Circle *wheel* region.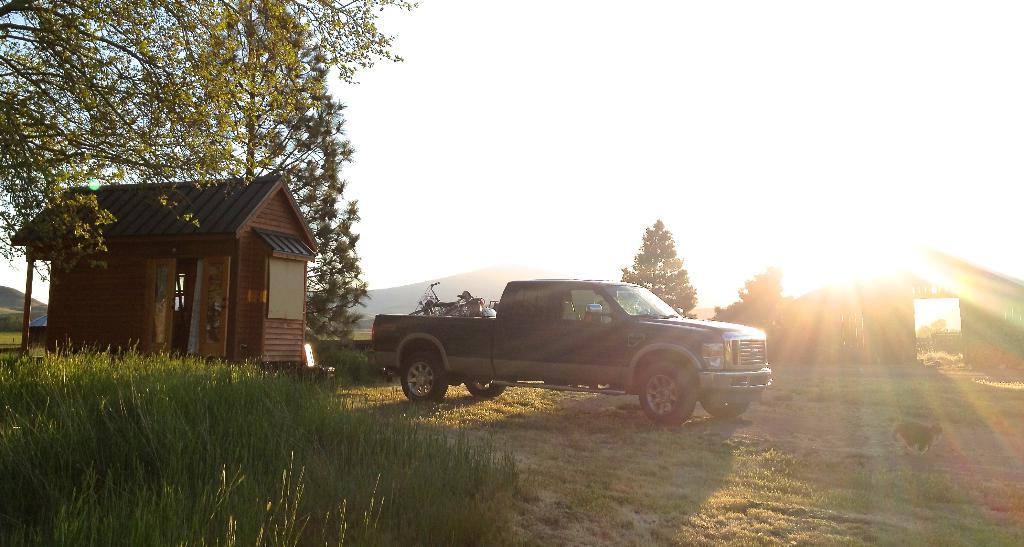
Region: <bbox>701, 393, 750, 418</bbox>.
